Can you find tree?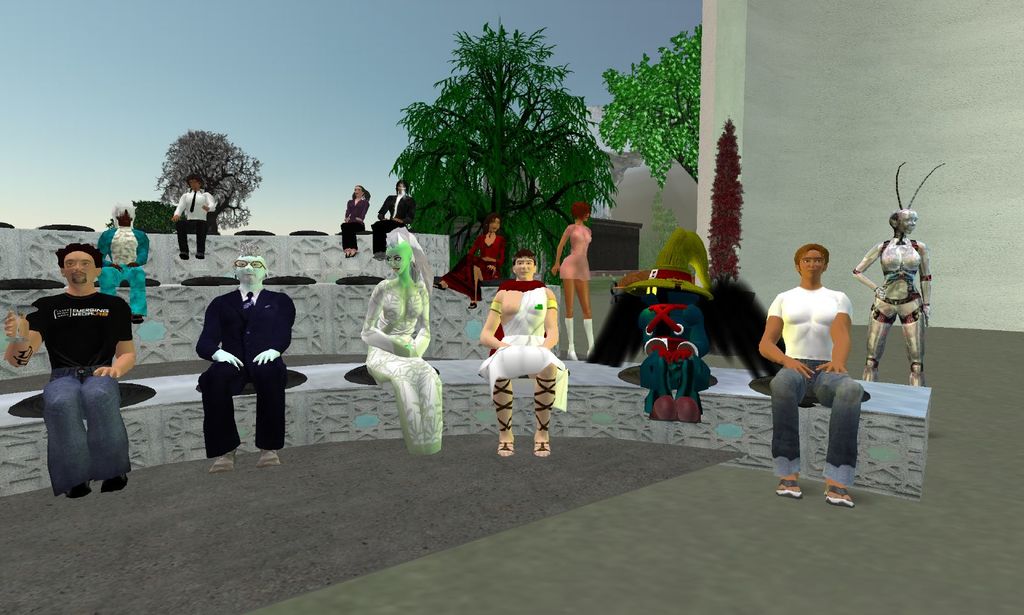
Yes, bounding box: (left=703, top=114, right=745, bottom=292).
